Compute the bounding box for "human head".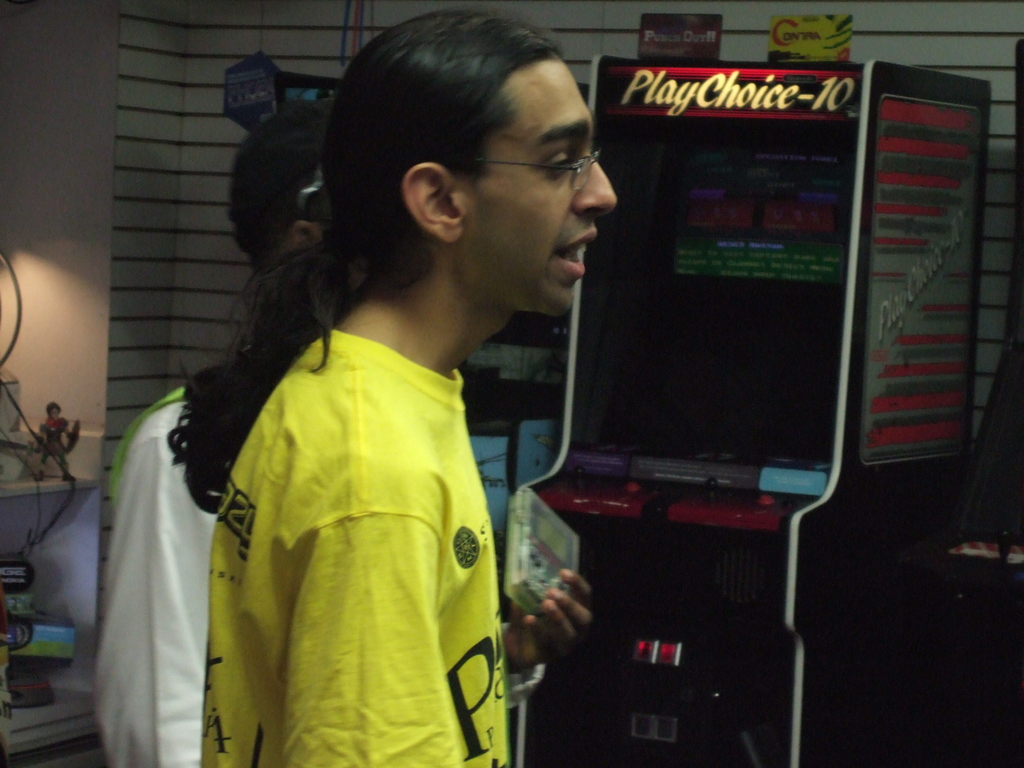
[223,98,338,269].
